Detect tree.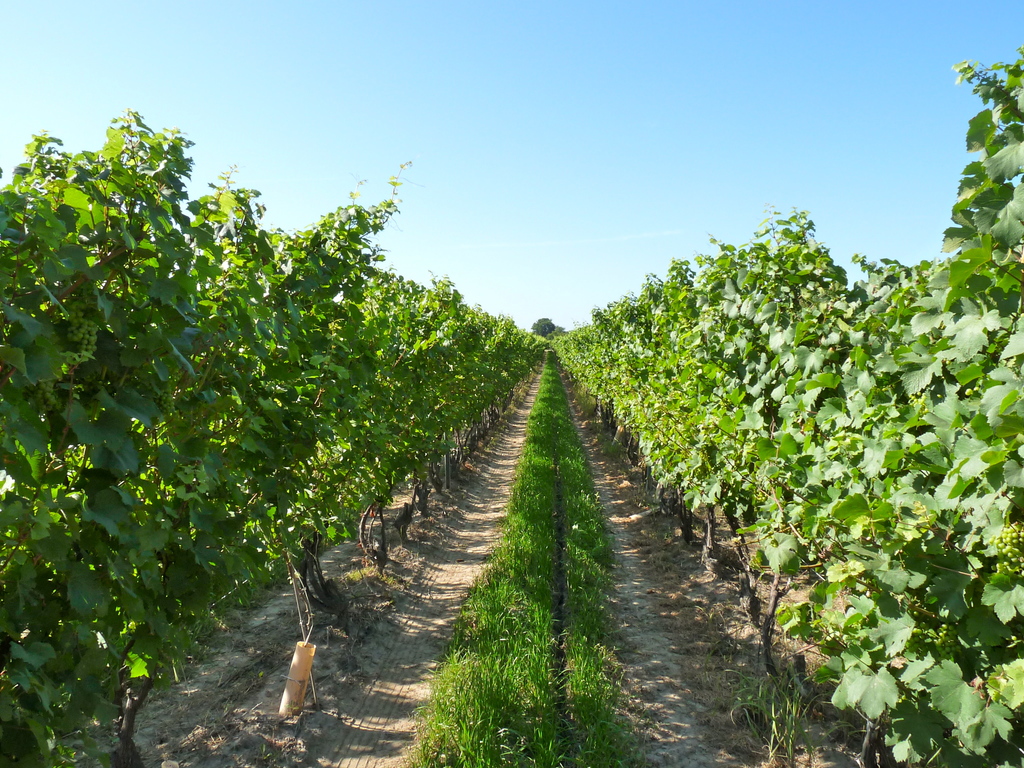
Detected at 529/314/555/339.
